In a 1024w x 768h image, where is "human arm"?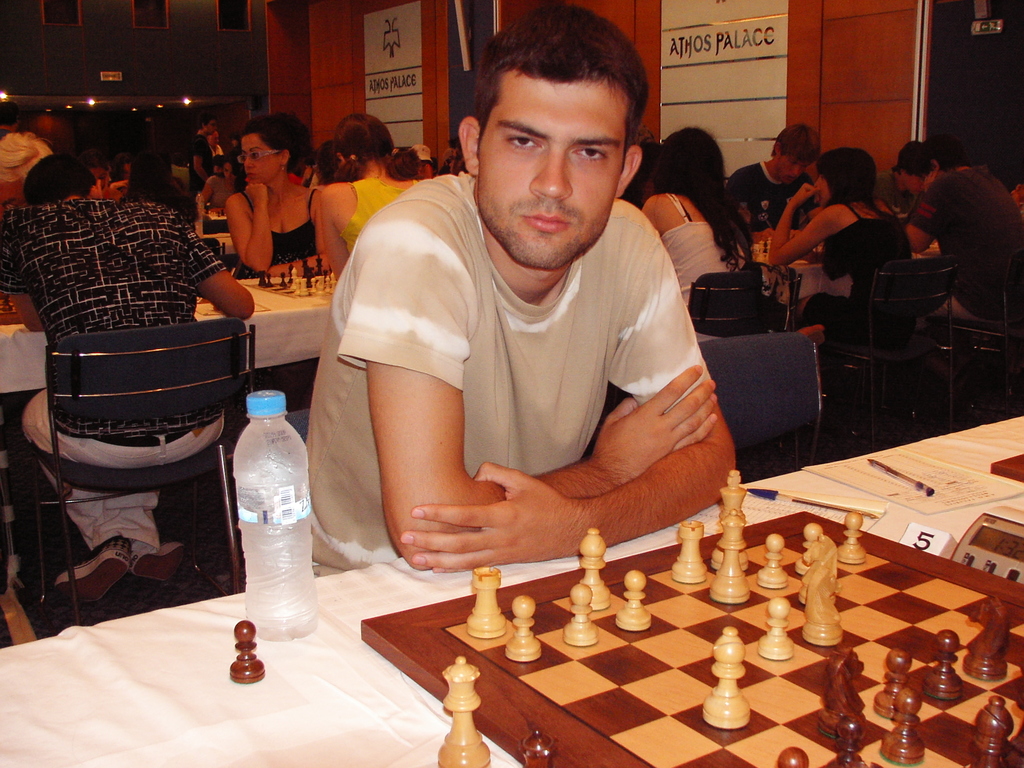
pyautogui.locateOnScreen(0, 211, 45, 330).
